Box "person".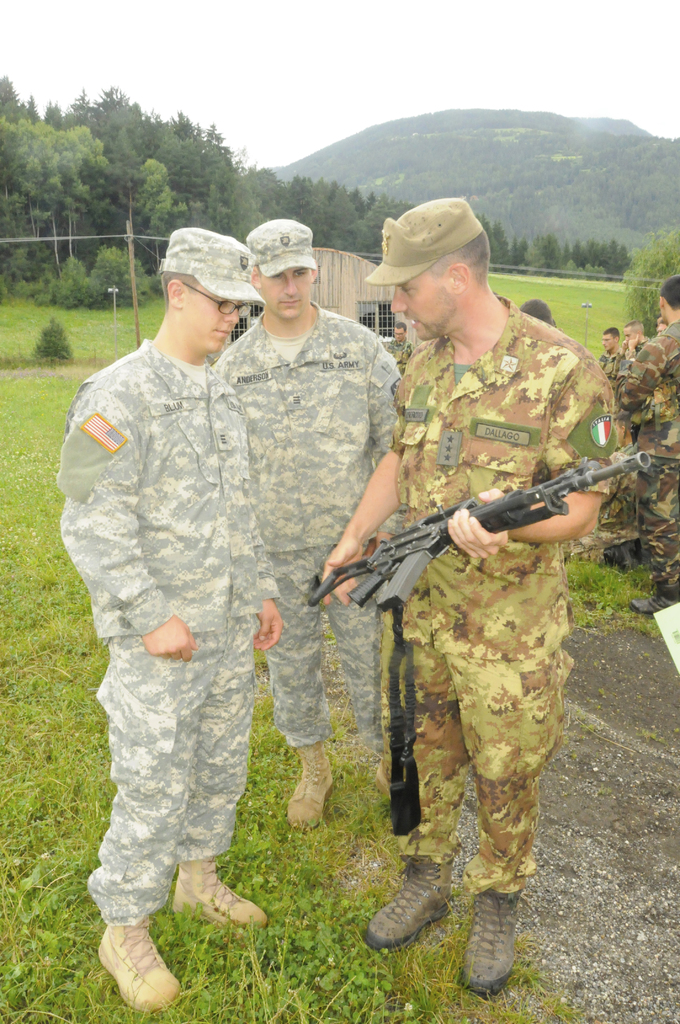
{"x1": 54, "y1": 221, "x2": 287, "y2": 1014}.
